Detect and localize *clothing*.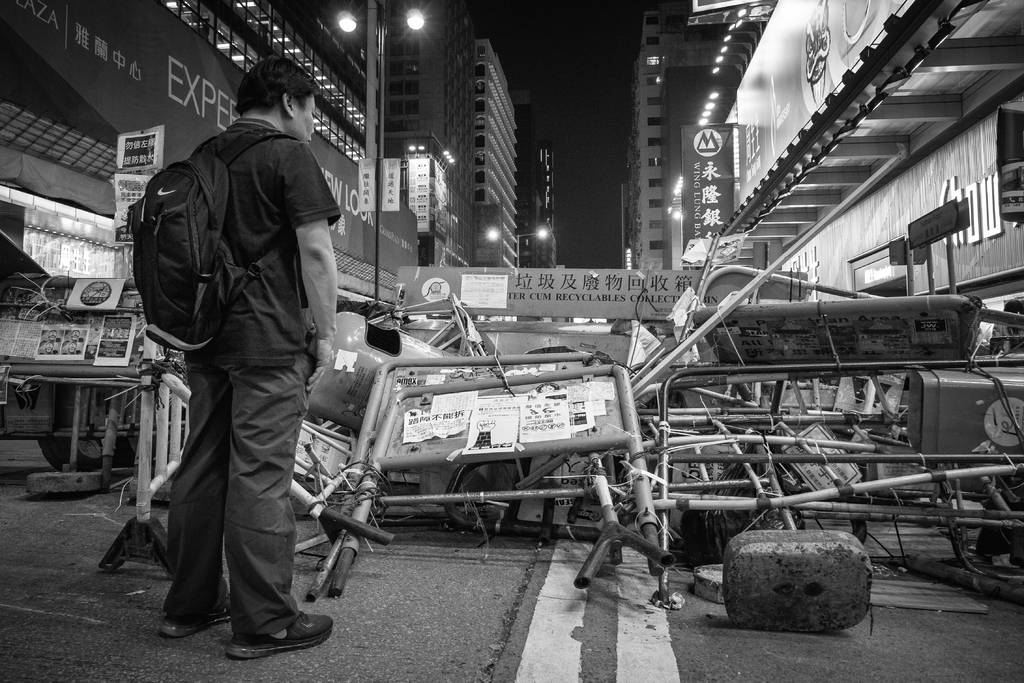
Localized at x1=140 y1=122 x2=328 y2=632.
